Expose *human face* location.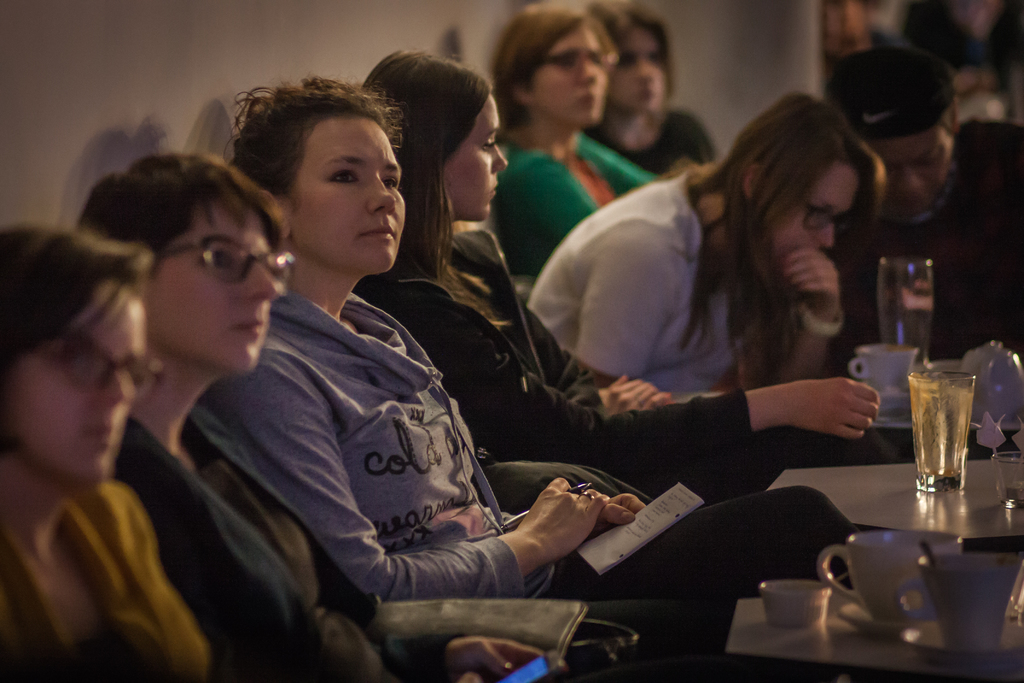
Exposed at box=[766, 161, 856, 267].
